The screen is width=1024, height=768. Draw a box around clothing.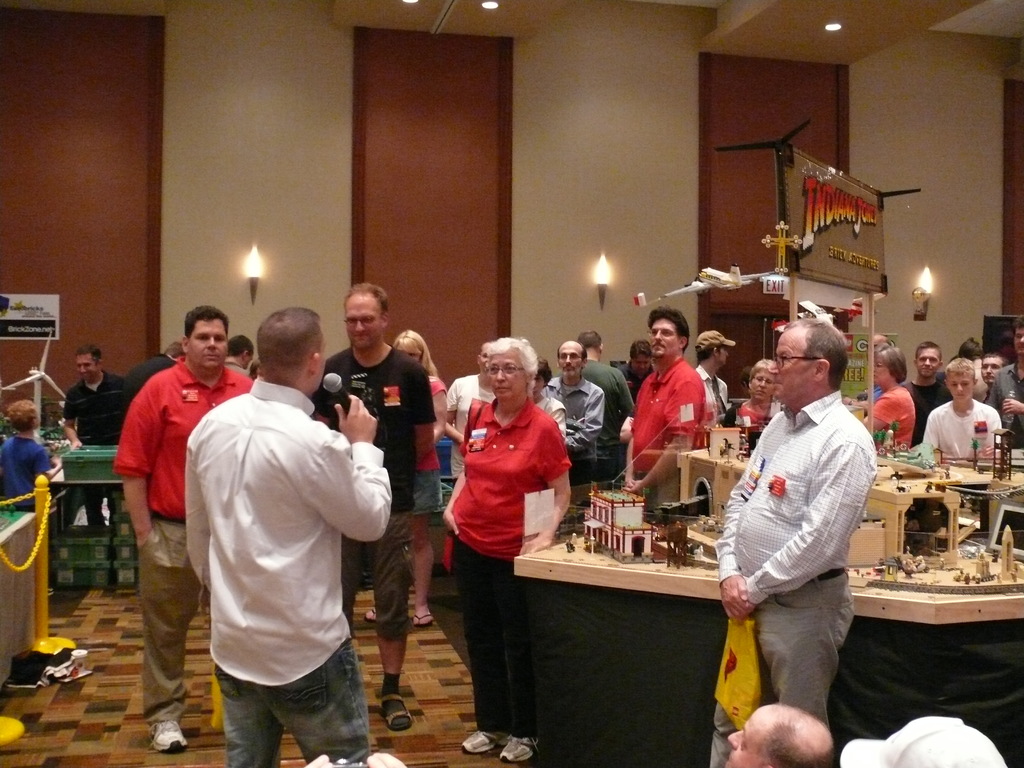
(458,538,525,739).
